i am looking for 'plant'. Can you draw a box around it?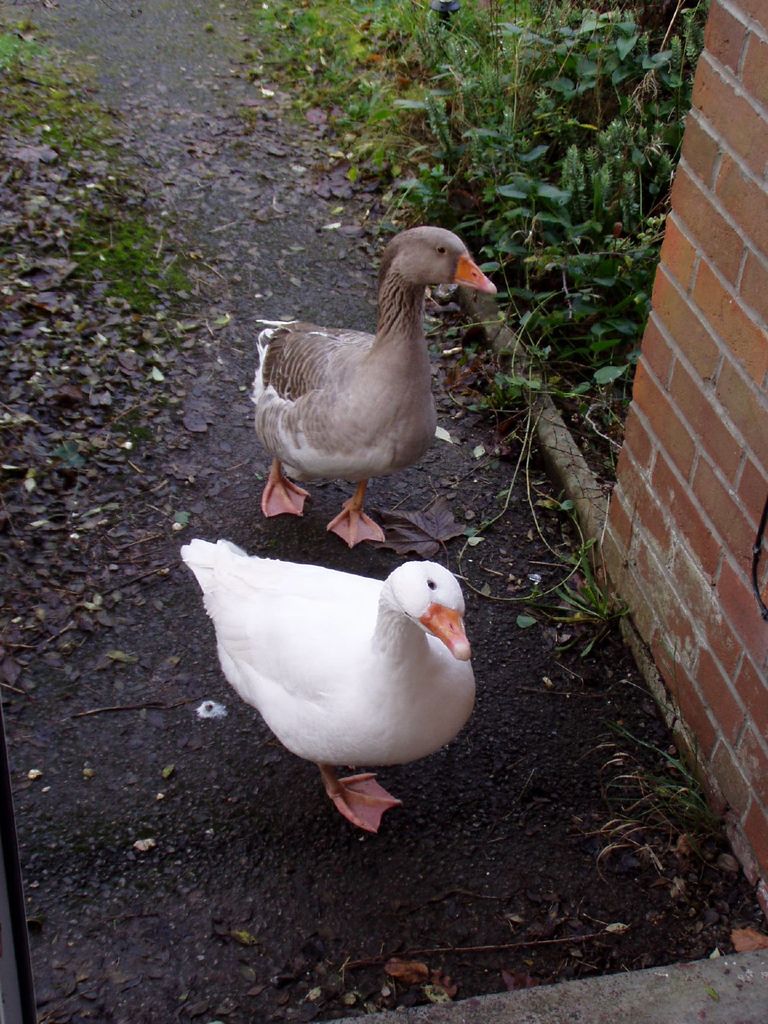
Sure, the bounding box is locate(0, 10, 200, 340).
